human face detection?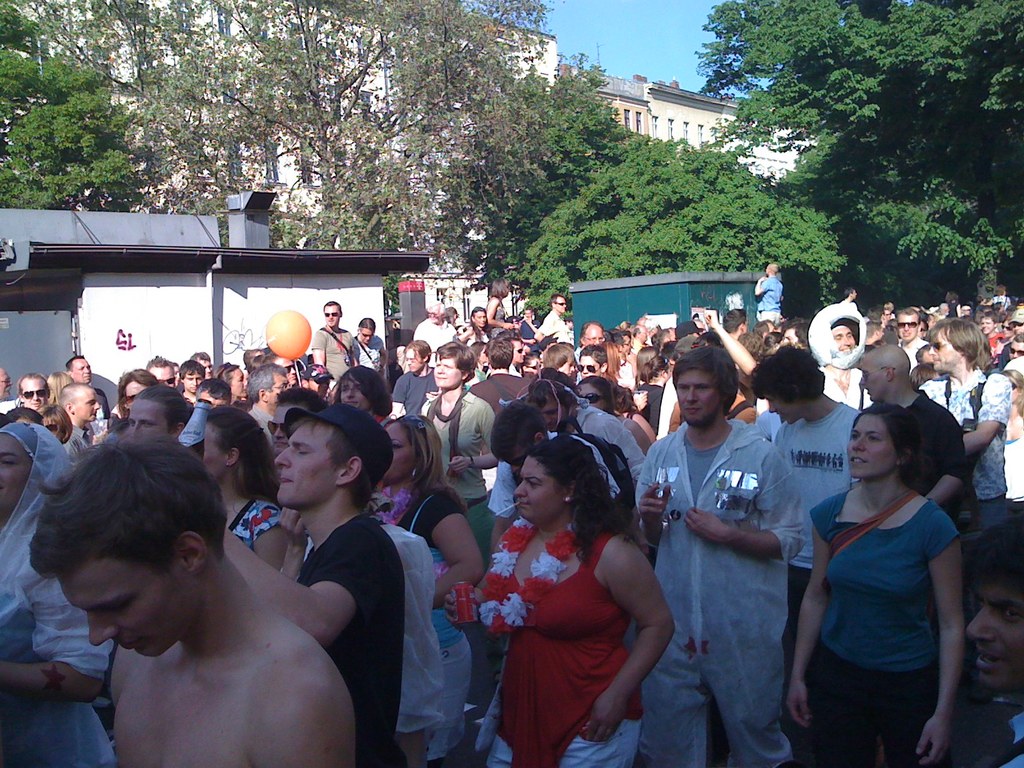
box=[429, 311, 440, 321]
